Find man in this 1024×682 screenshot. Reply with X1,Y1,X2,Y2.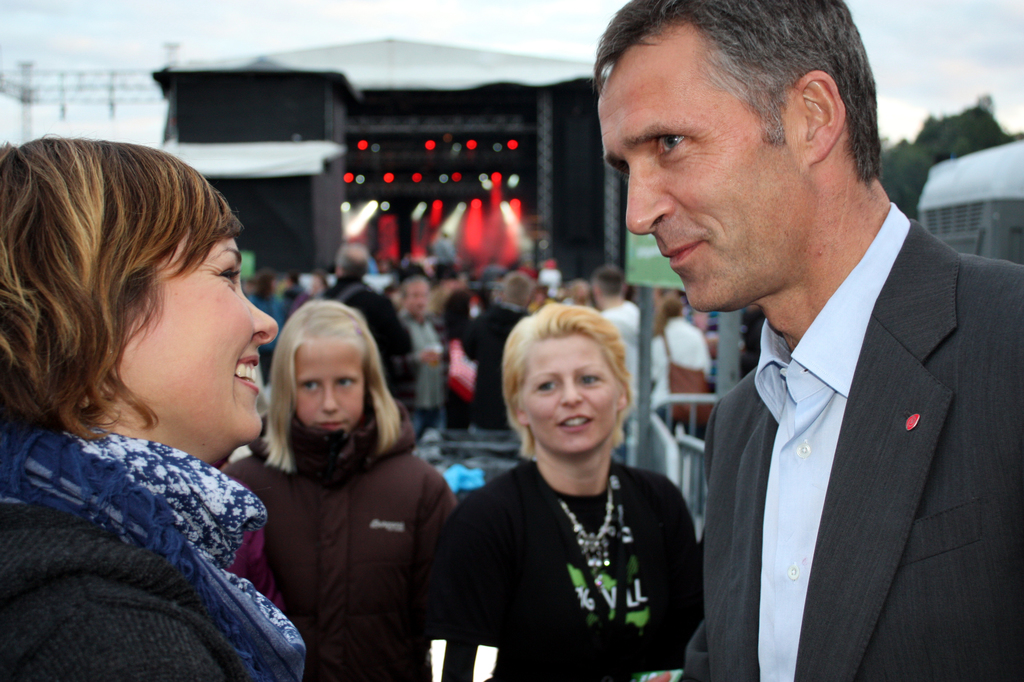
610,13,1021,678.
